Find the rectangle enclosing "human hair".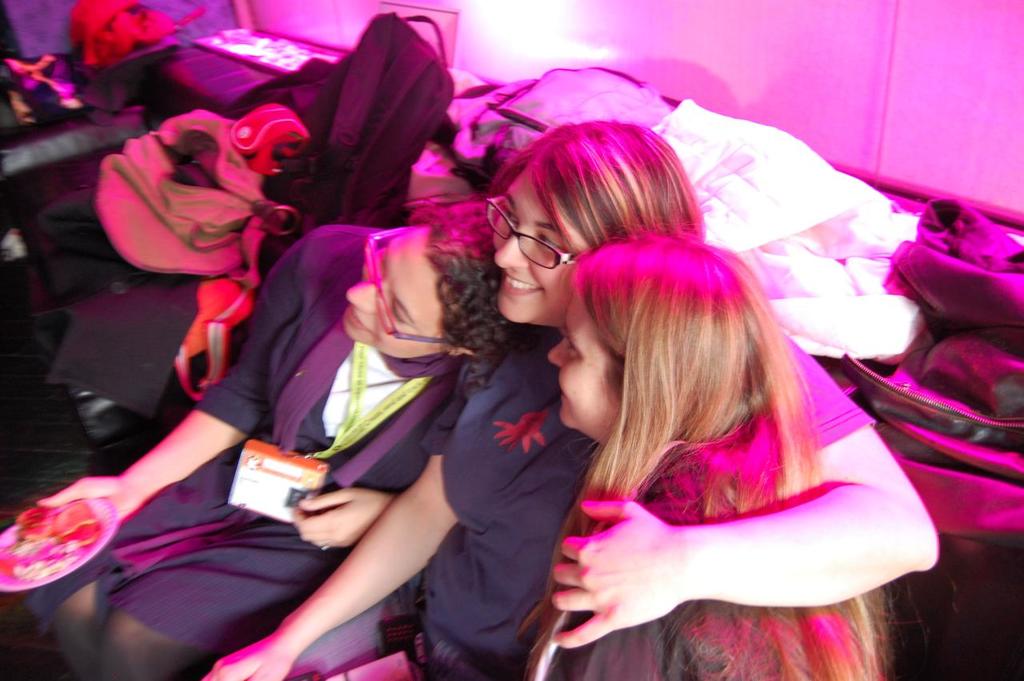
Rect(463, 106, 706, 345).
